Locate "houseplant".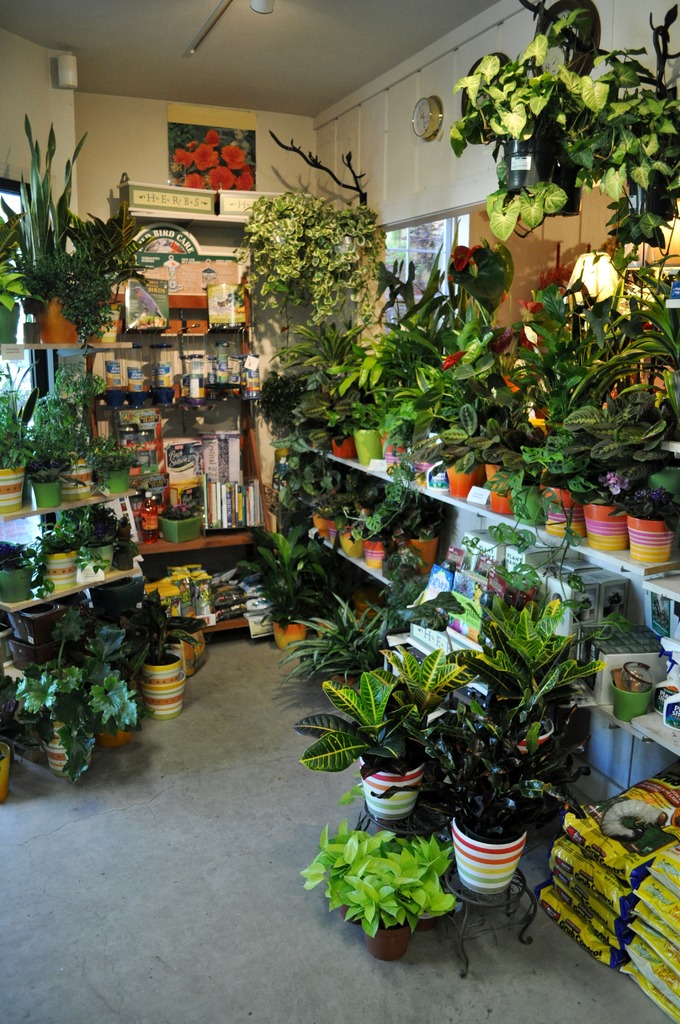
Bounding box: l=152, t=495, r=203, b=547.
